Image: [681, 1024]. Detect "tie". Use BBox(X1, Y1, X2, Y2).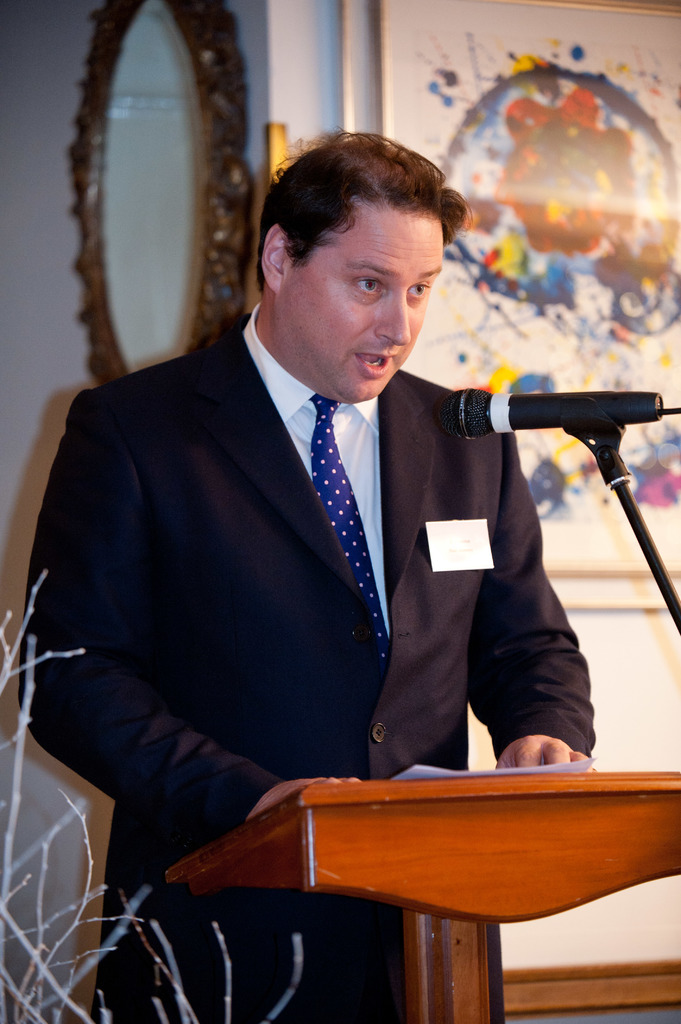
BBox(308, 392, 392, 672).
